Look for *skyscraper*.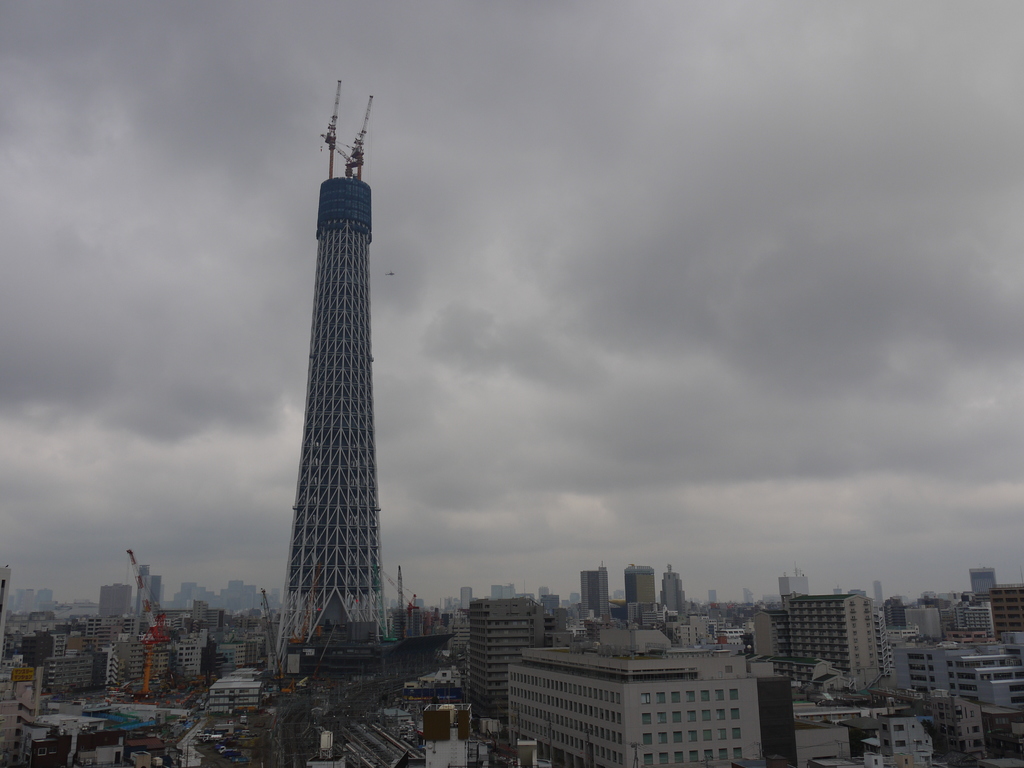
Found: x1=974, y1=568, x2=1004, y2=592.
